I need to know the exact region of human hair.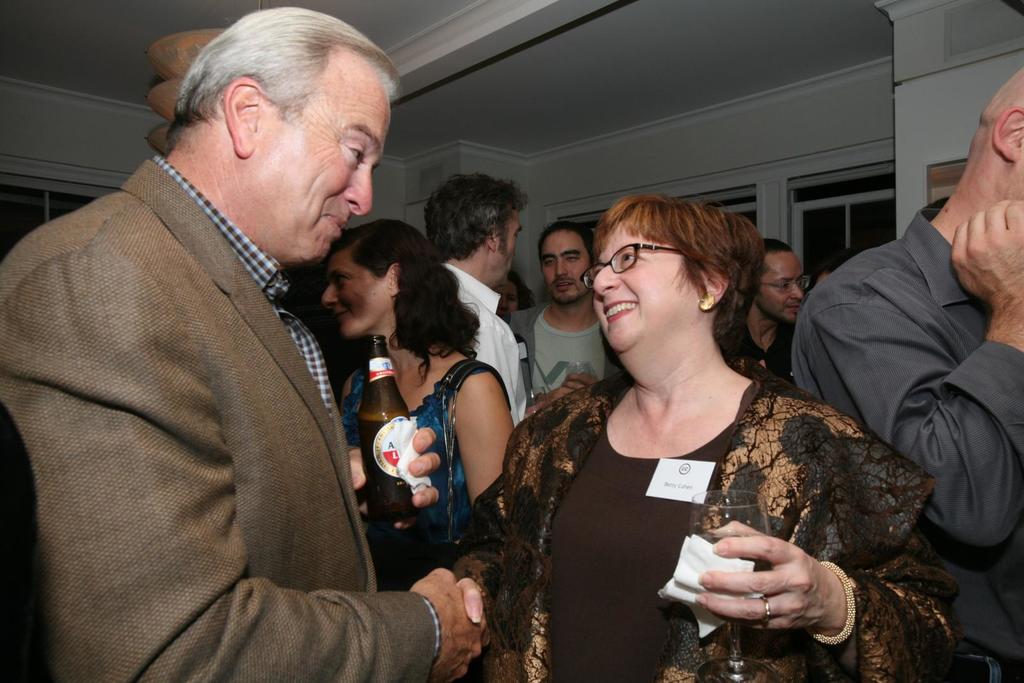
Region: (325, 215, 481, 391).
